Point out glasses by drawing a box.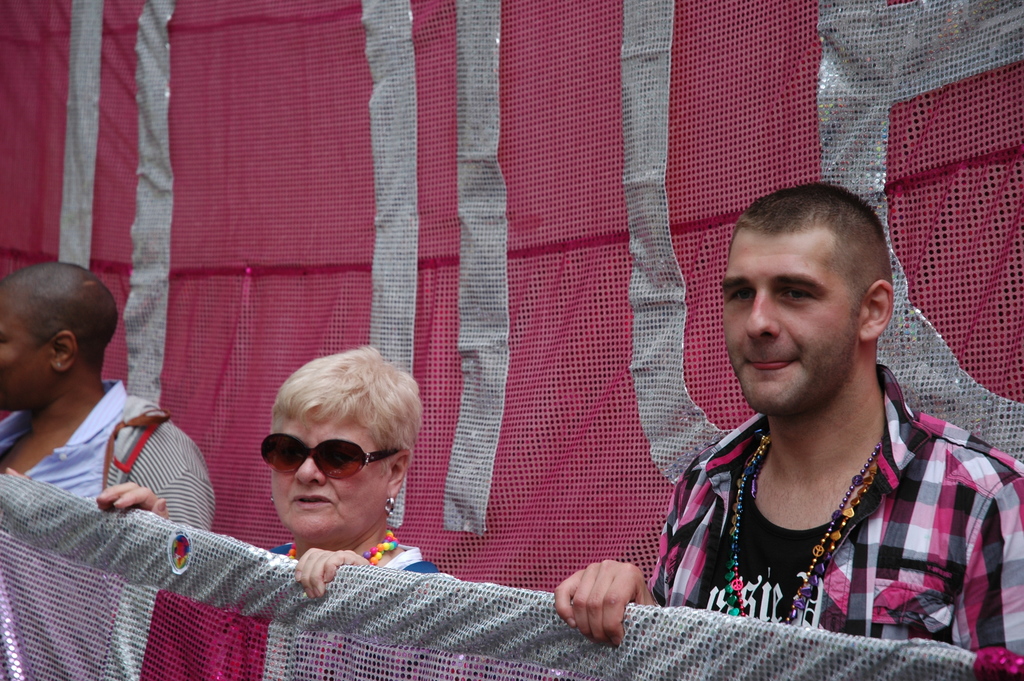
bbox(257, 429, 399, 480).
